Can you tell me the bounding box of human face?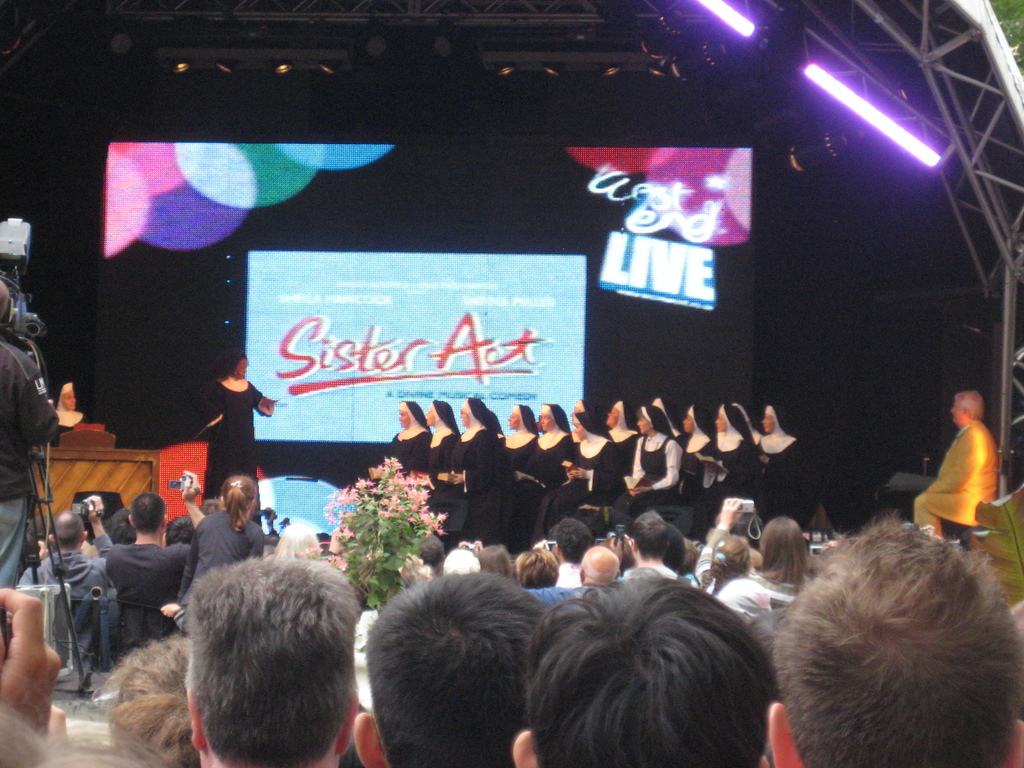
(left=760, top=413, right=774, bottom=431).
